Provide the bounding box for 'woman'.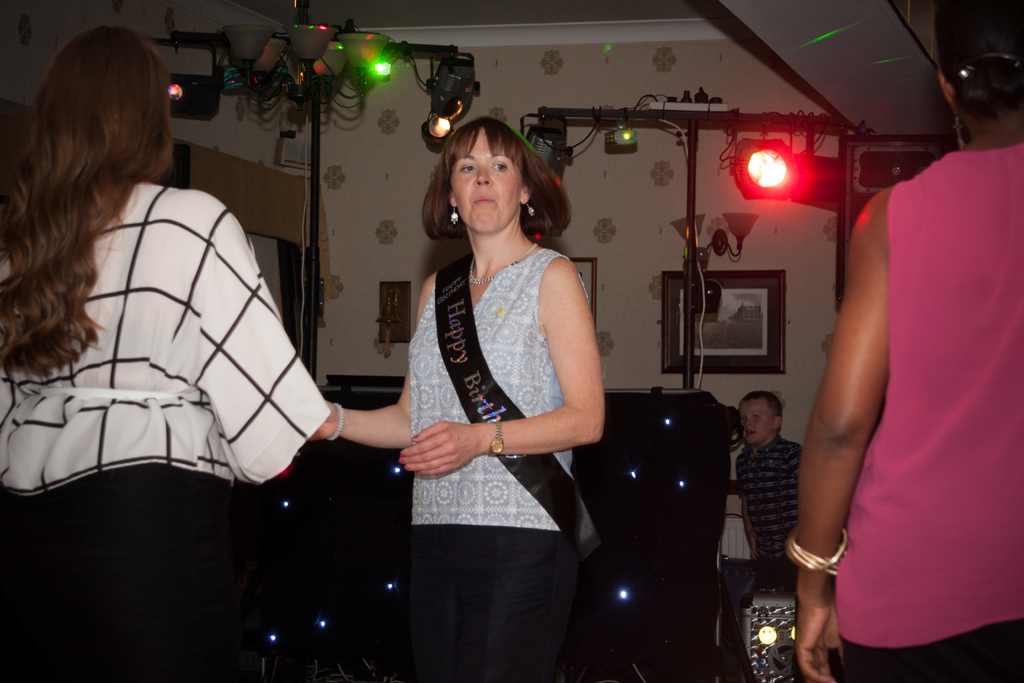
locate(788, 0, 1023, 682).
